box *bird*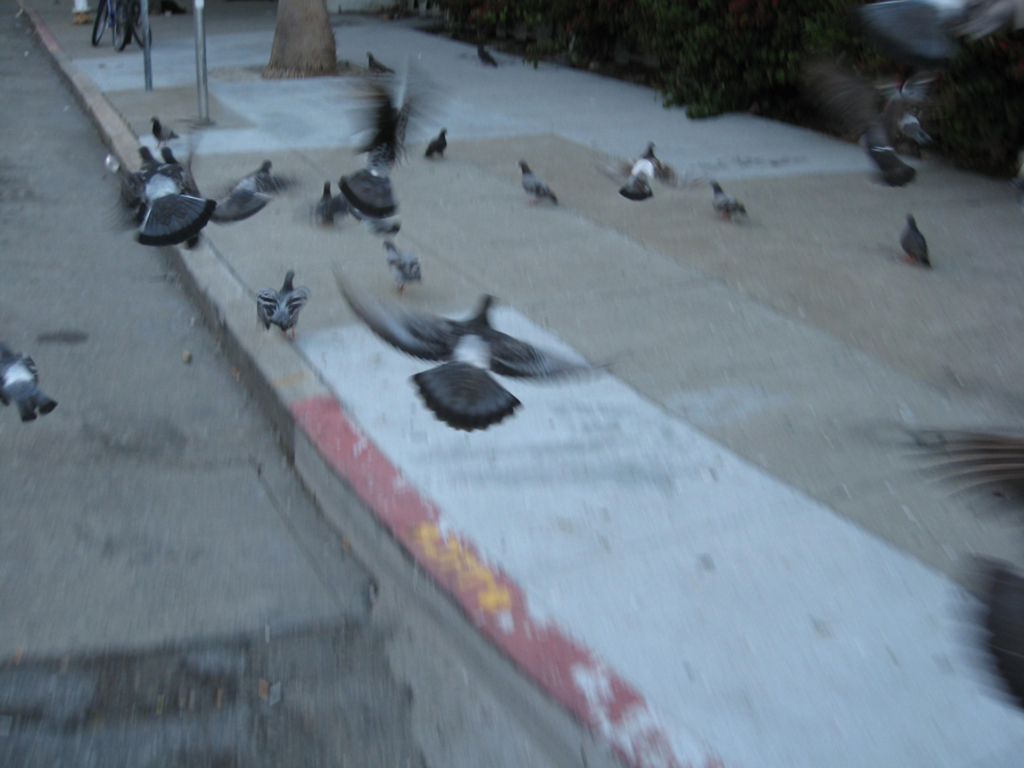
0:345:56:426
